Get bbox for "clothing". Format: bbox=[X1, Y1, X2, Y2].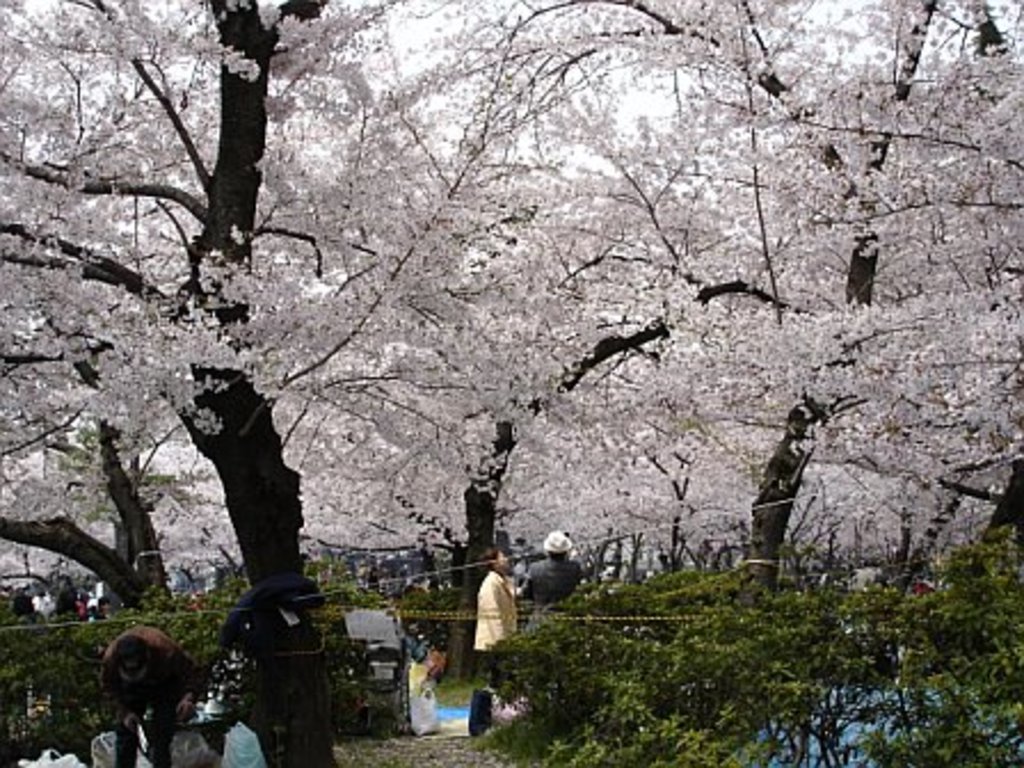
bbox=[523, 551, 583, 610].
